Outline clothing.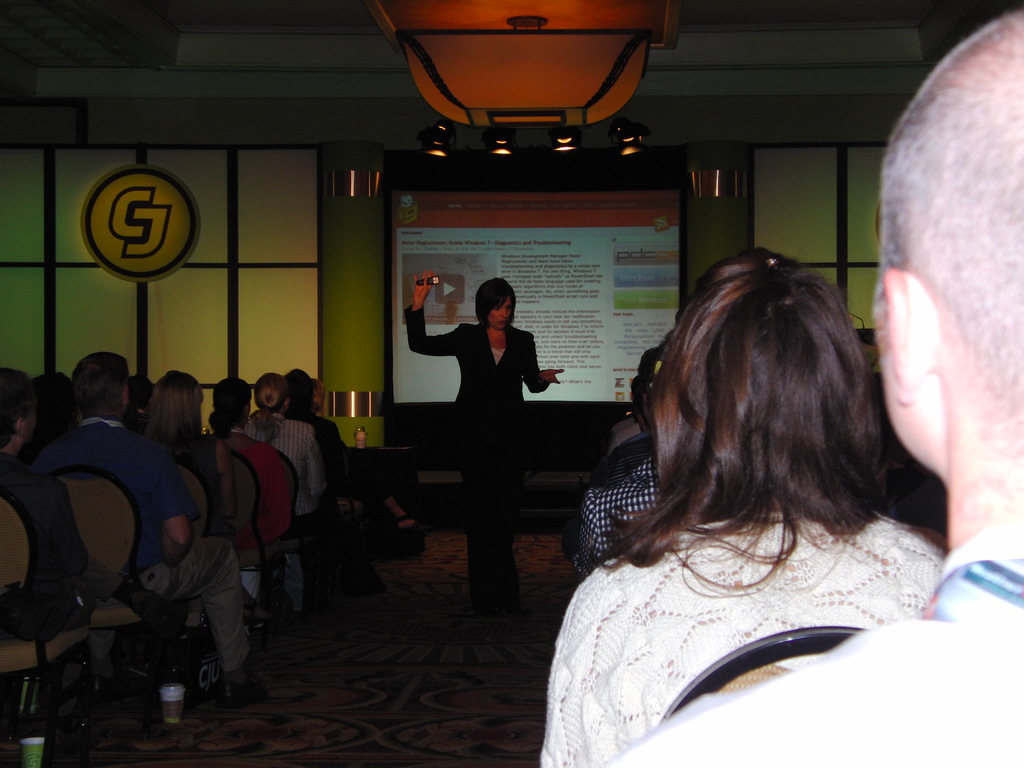
Outline: <box>153,419,266,664</box>.
